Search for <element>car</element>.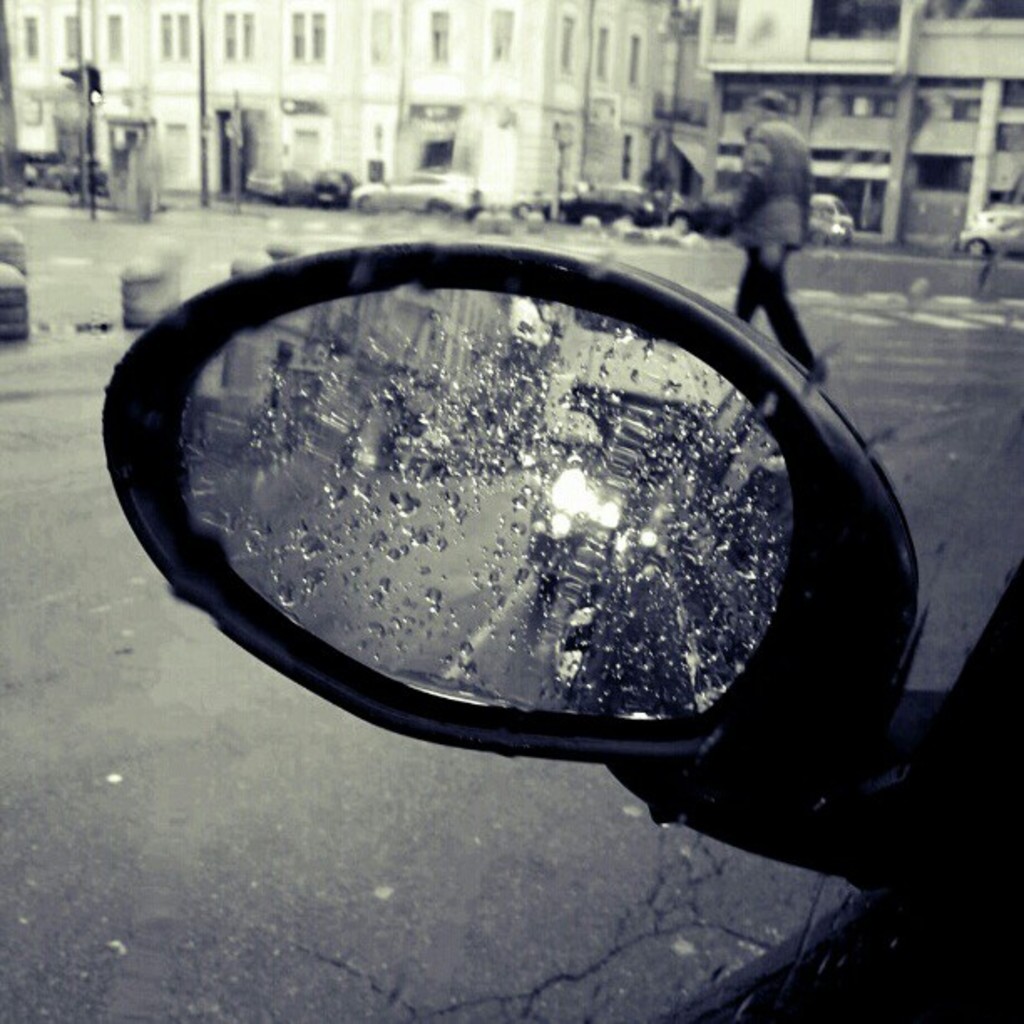
Found at bbox=(100, 234, 1022, 1022).
